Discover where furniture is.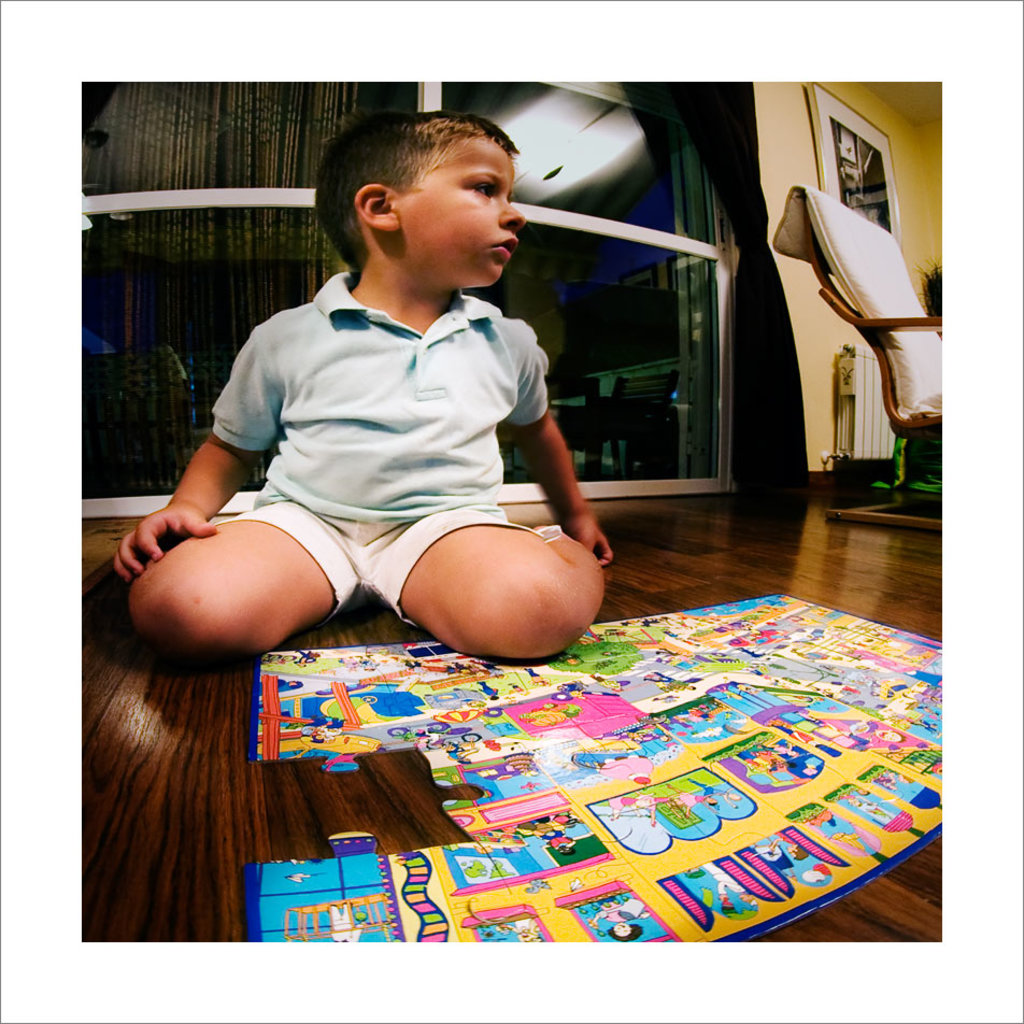
Discovered at bbox=(791, 180, 940, 536).
